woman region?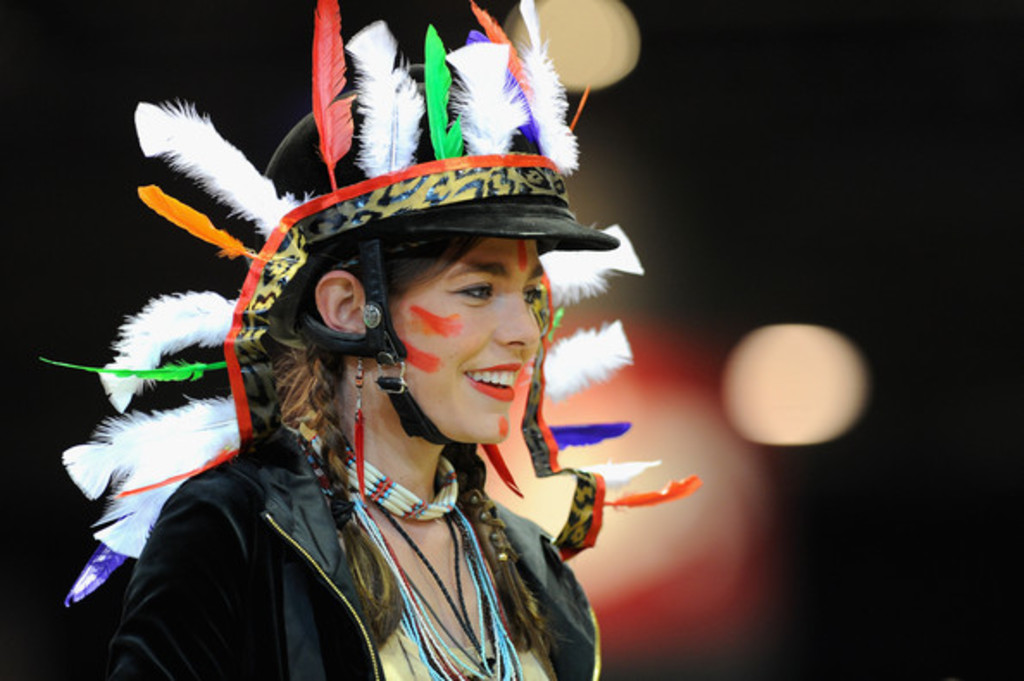
x1=107, y1=0, x2=603, y2=679
